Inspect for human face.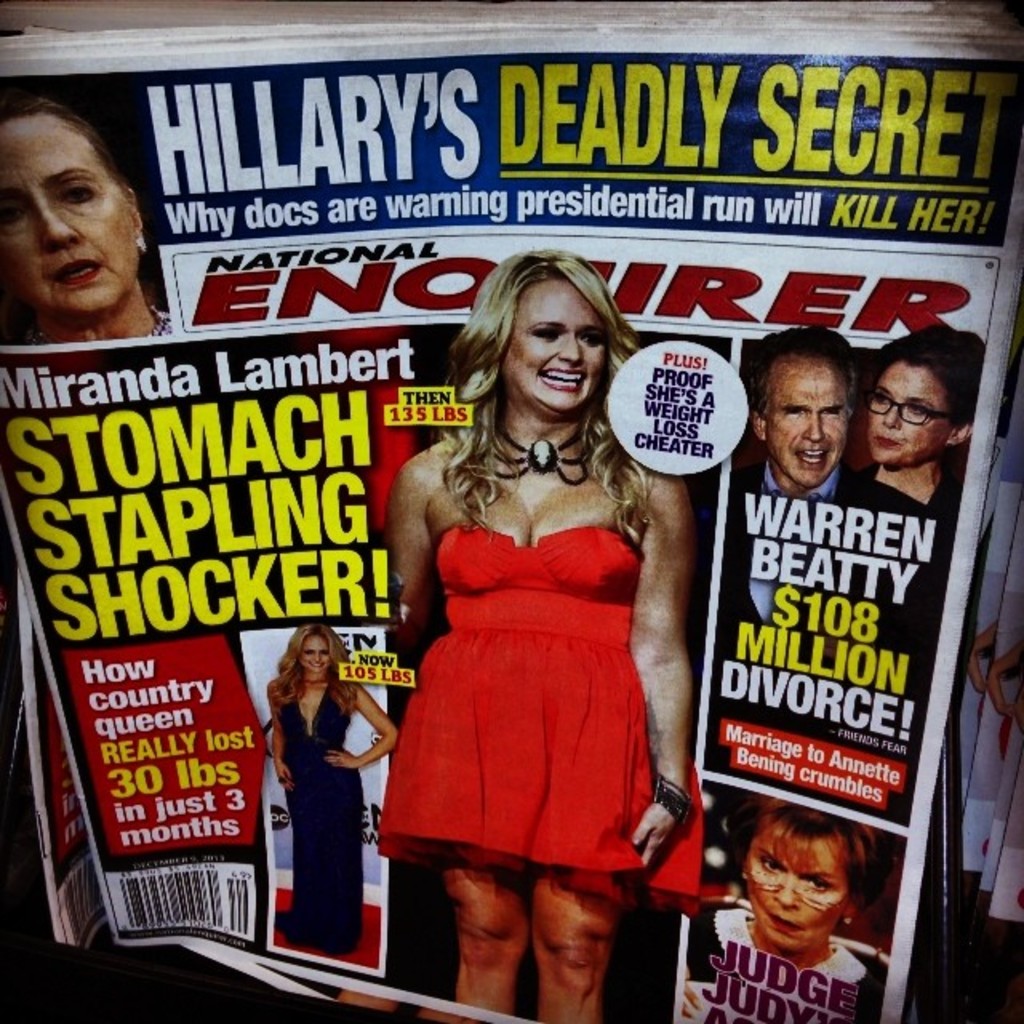
Inspection: x1=512 y1=282 x2=610 y2=411.
